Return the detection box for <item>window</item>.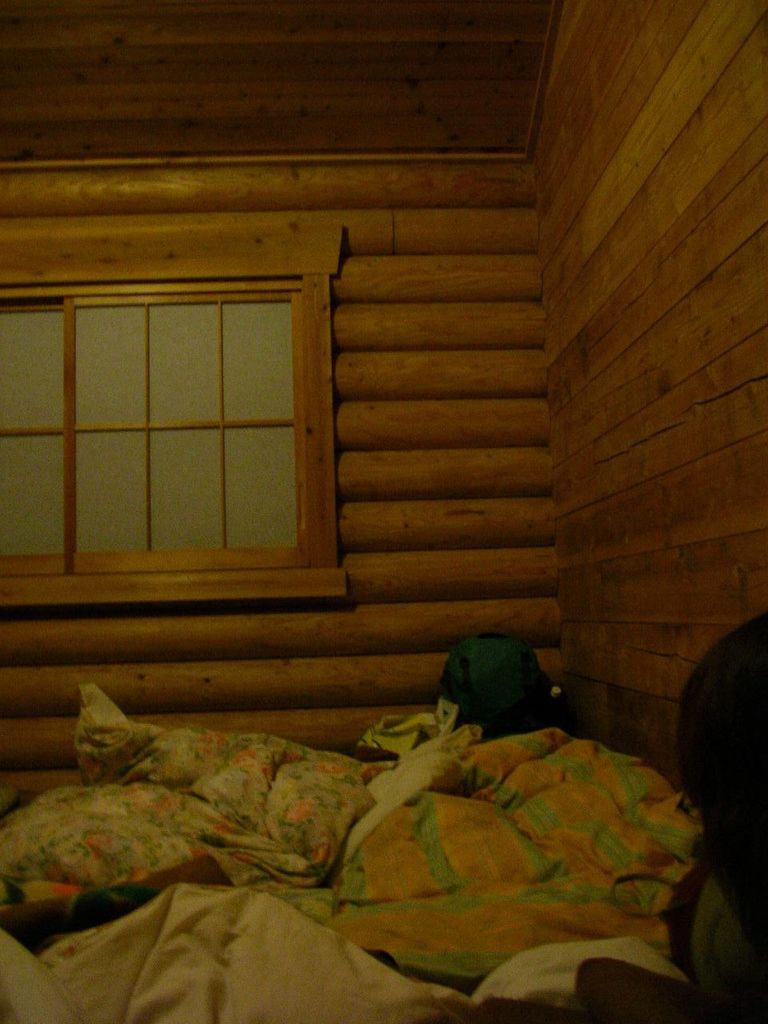
x1=0 y1=250 x2=316 y2=586.
